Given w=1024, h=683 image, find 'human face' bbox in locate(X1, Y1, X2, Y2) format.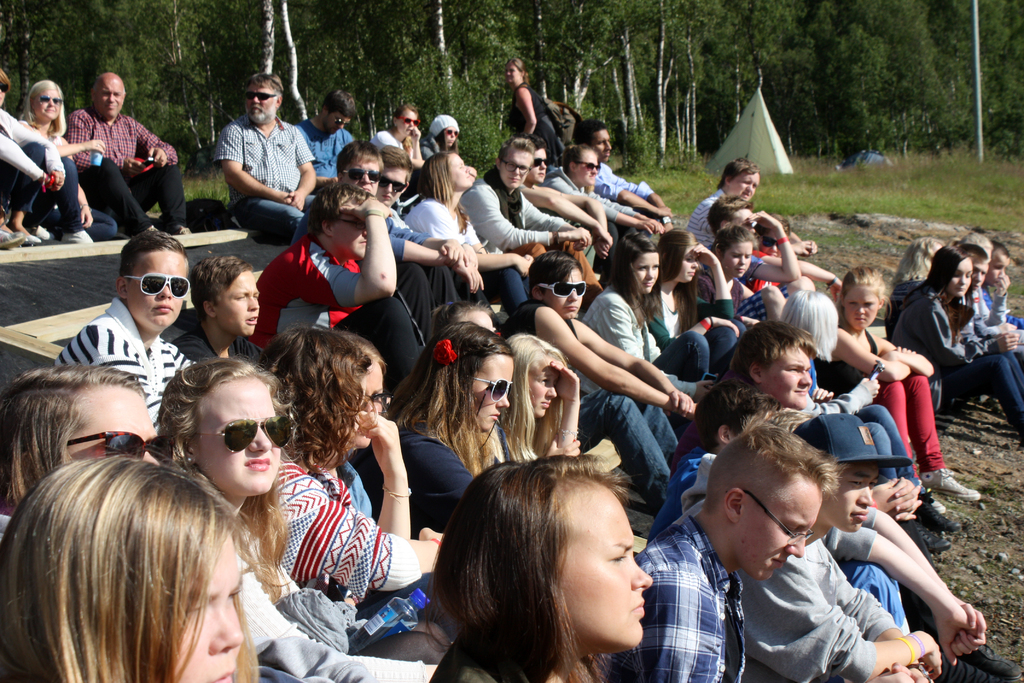
locate(675, 247, 699, 281).
